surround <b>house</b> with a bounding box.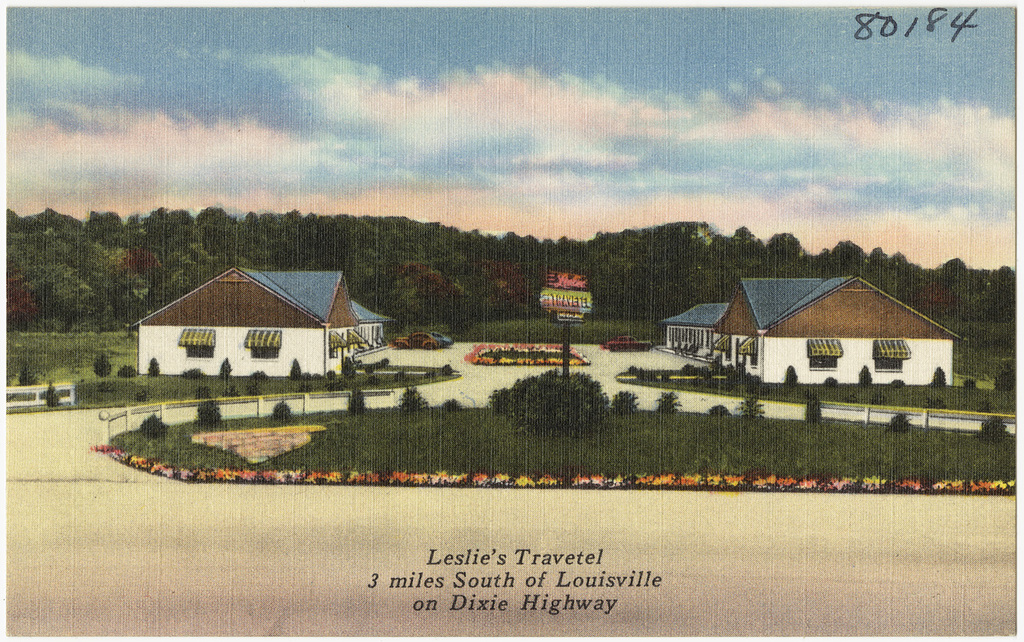
x1=653 y1=262 x2=969 y2=388.
